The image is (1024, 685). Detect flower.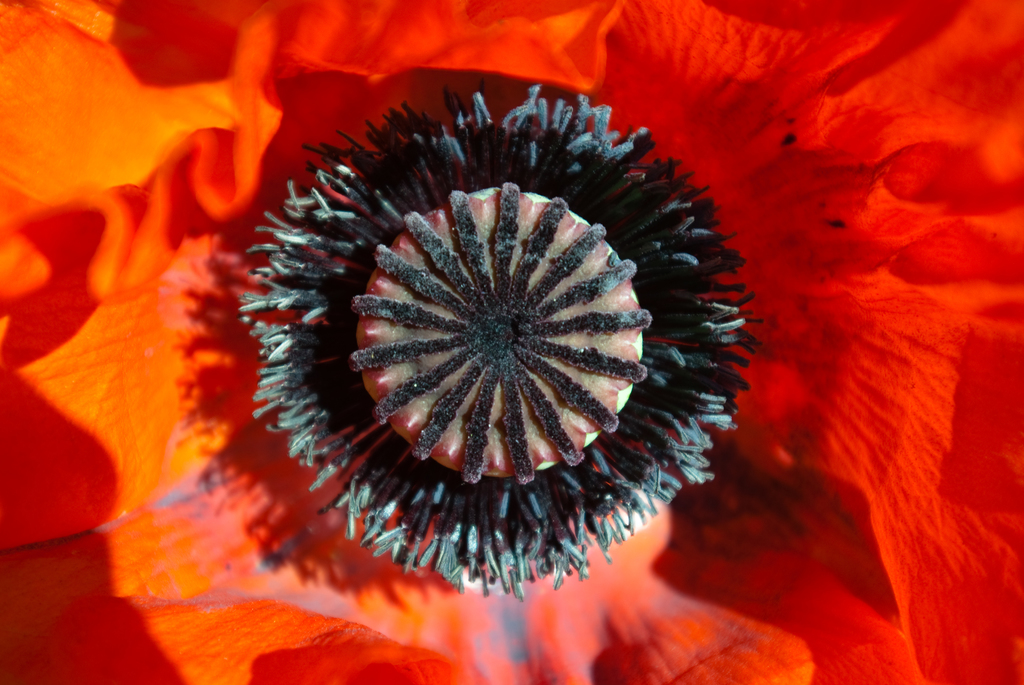
Detection: 0/0/1023/684.
